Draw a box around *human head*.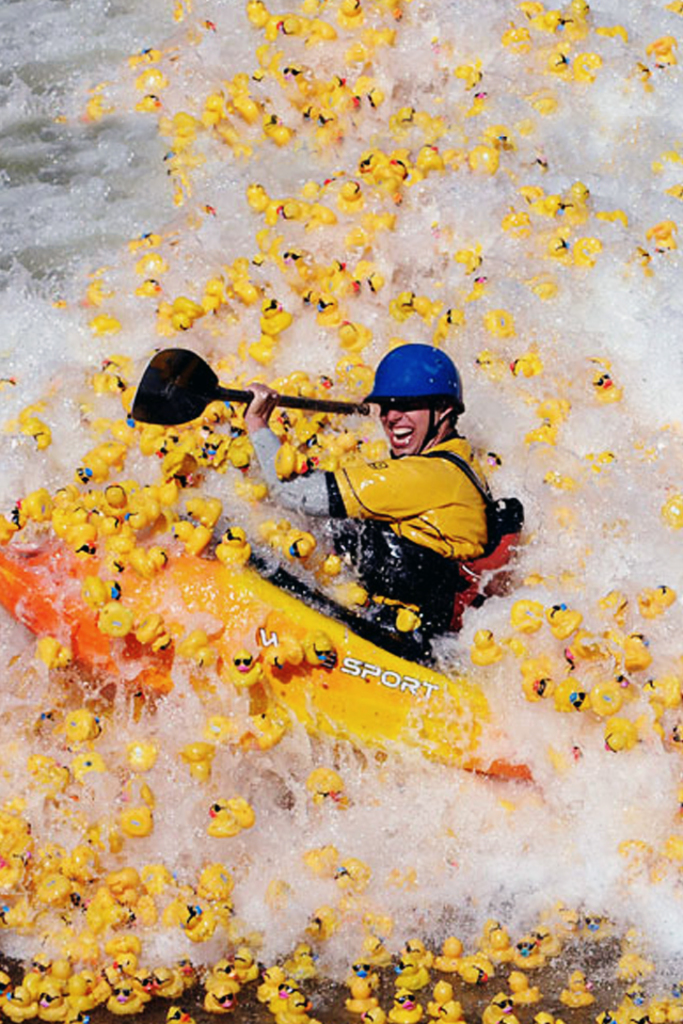
[124, 345, 234, 430].
